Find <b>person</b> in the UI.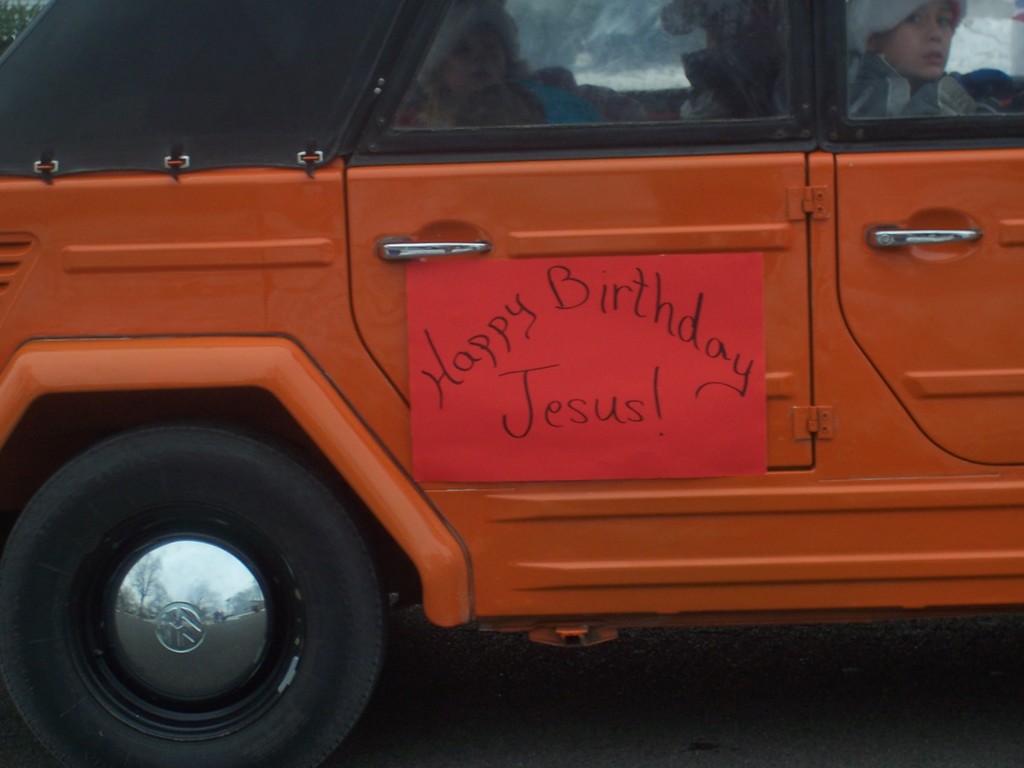
UI element at l=849, t=0, r=1007, b=116.
